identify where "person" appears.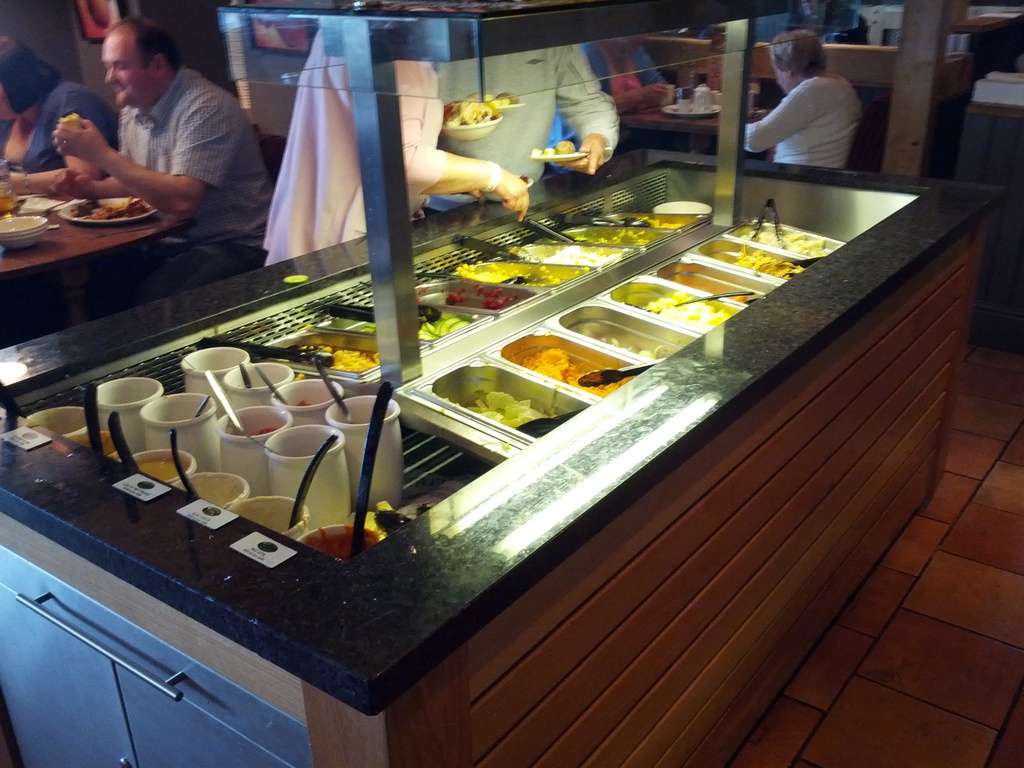
Appears at [x1=733, y1=26, x2=867, y2=173].
